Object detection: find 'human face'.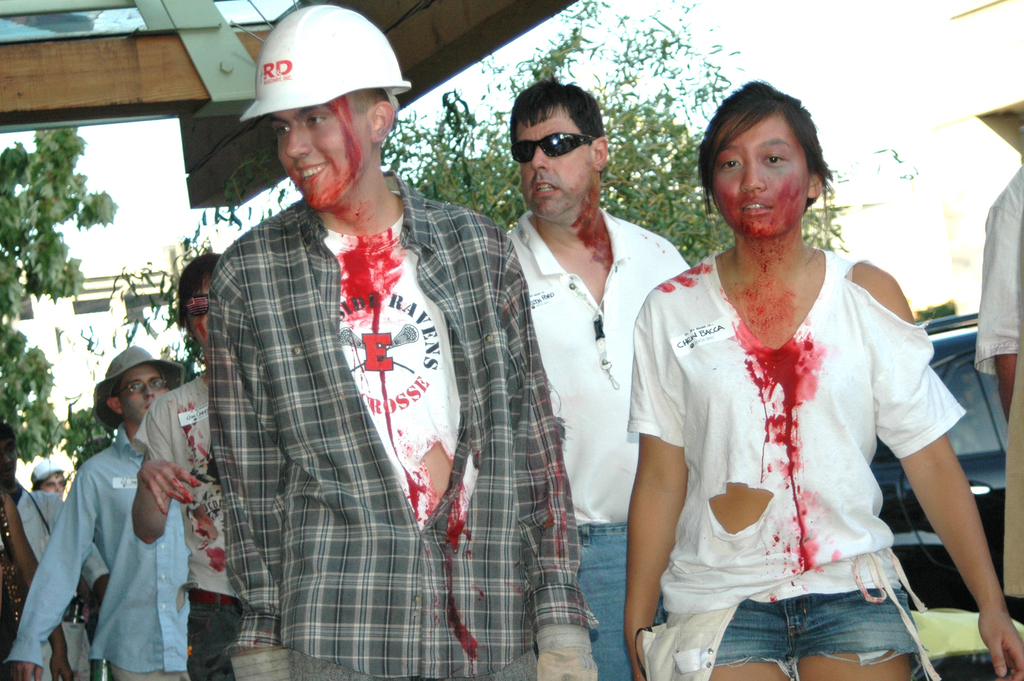
[123,360,168,421].
